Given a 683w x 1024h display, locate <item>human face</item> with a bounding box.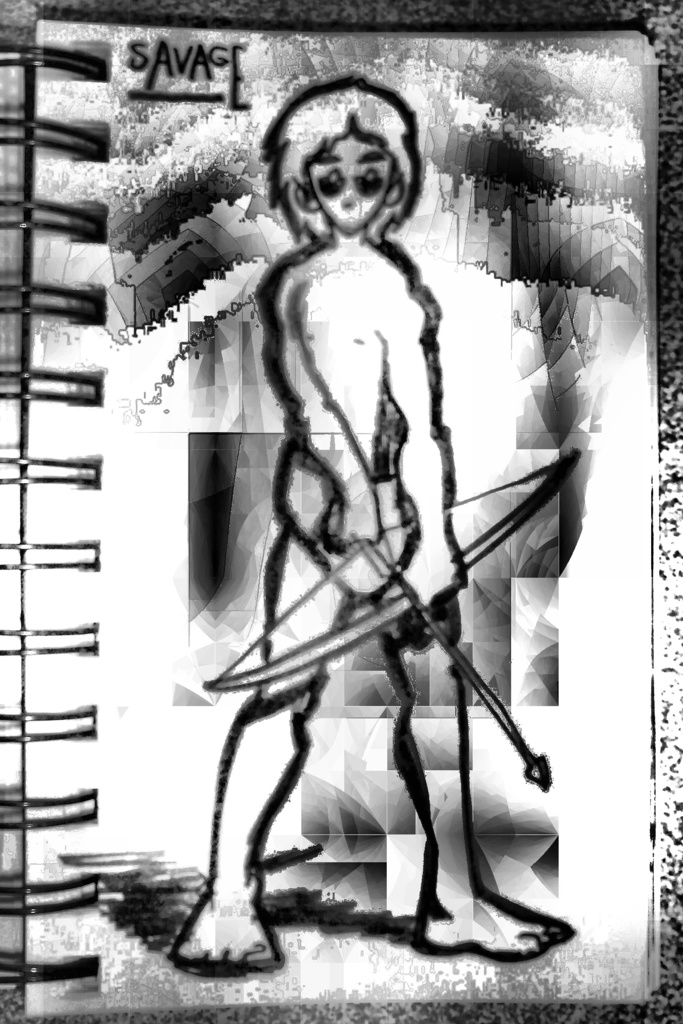
Located: pyautogui.locateOnScreen(303, 130, 392, 230).
